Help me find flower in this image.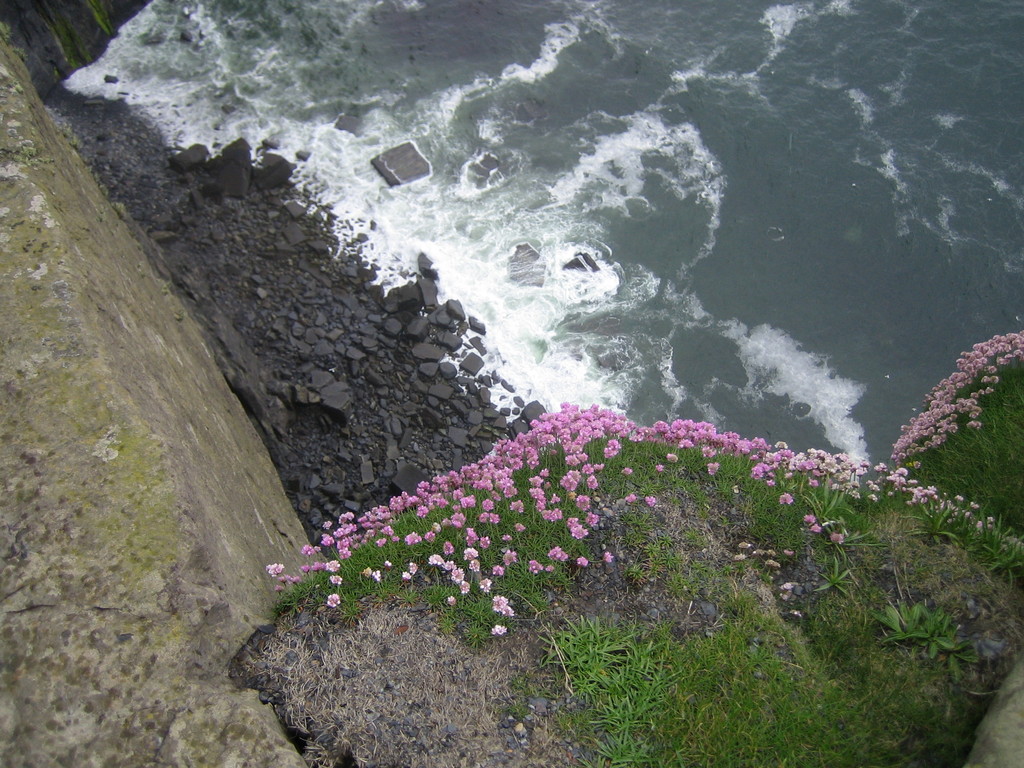
Found it: crop(810, 522, 826, 535).
